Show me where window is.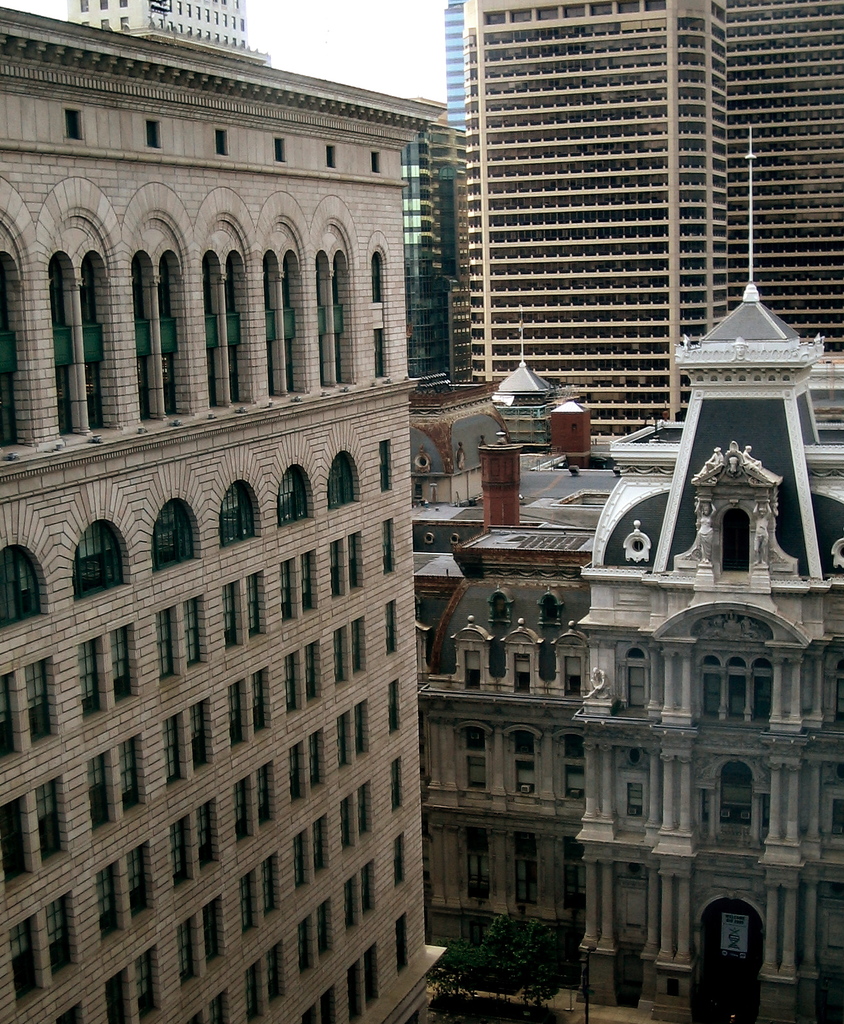
window is at l=345, t=960, r=364, b=1018.
